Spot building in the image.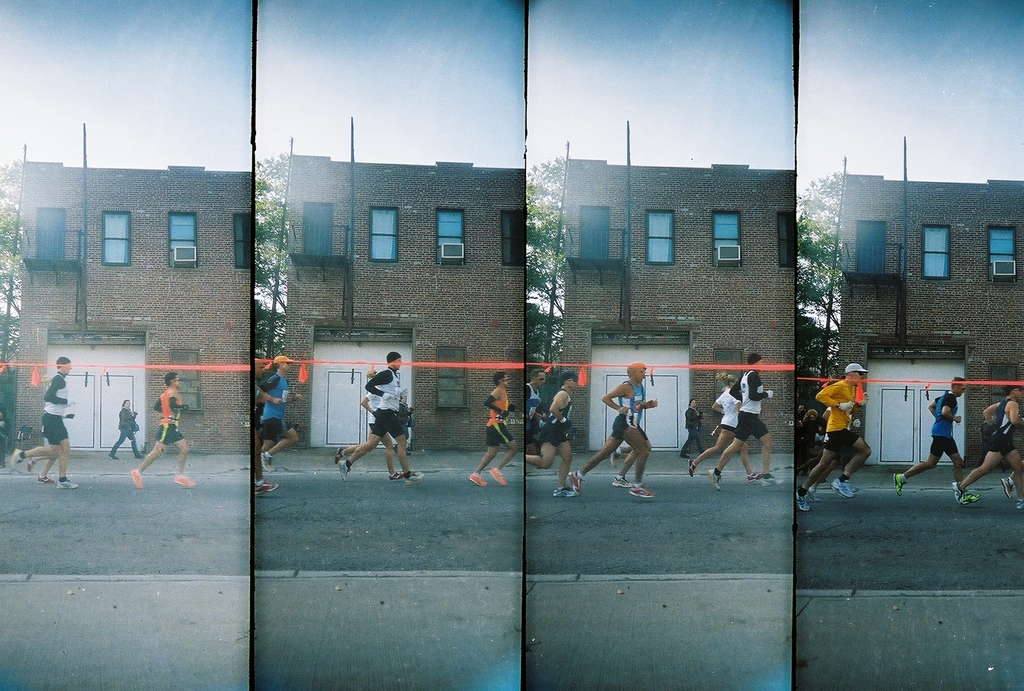
building found at box(836, 168, 1023, 466).
